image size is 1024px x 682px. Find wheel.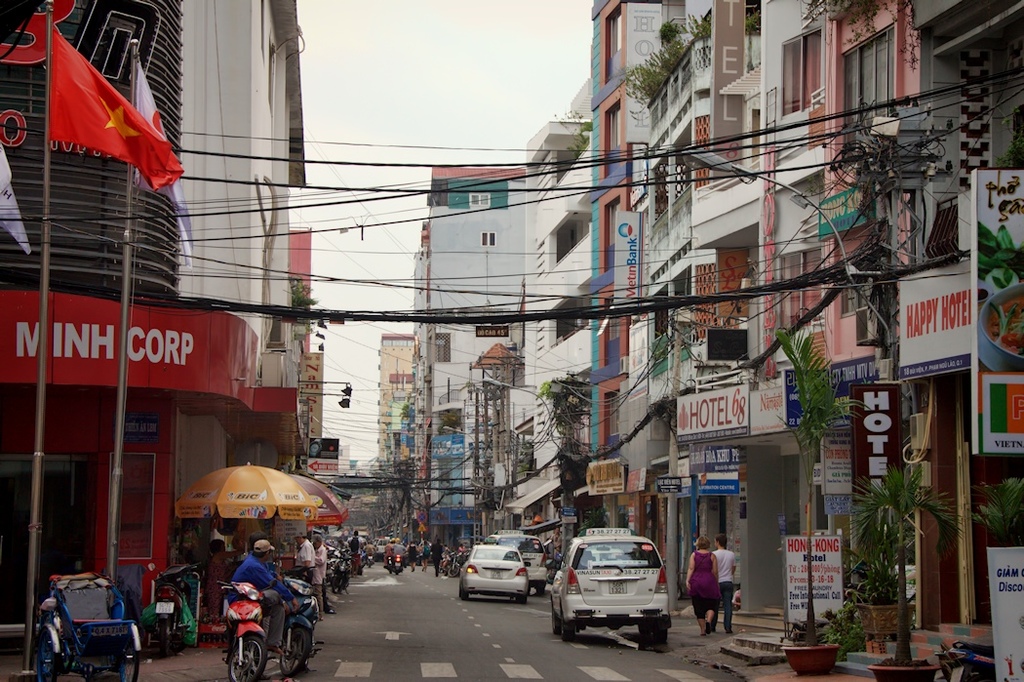
<box>24,614,58,681</box>.
